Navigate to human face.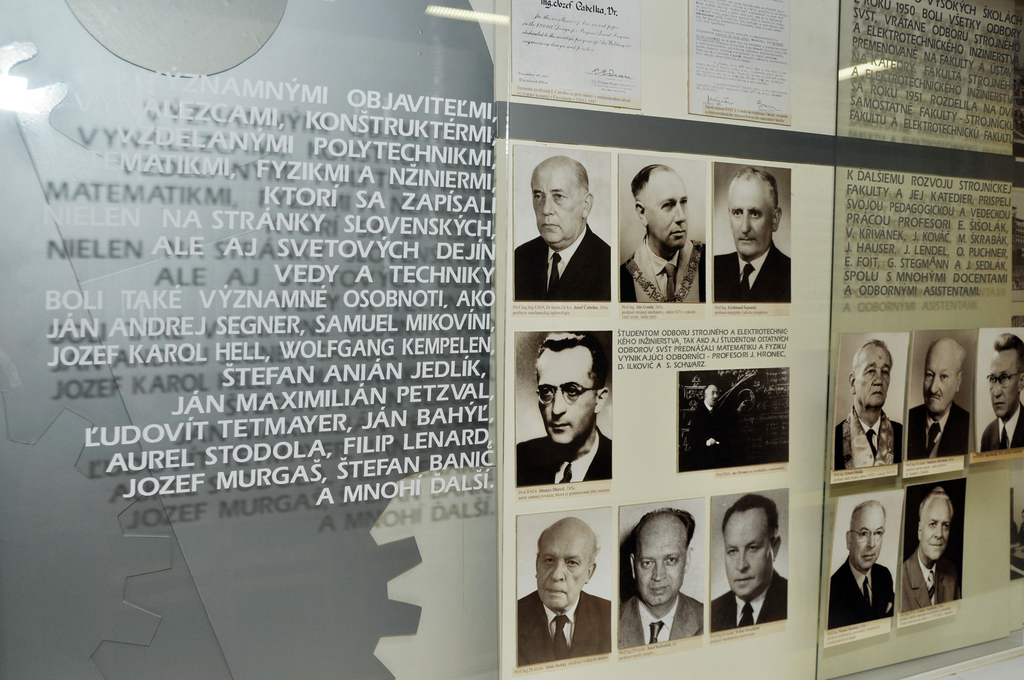
Navigation target: (918,503,952,568).
